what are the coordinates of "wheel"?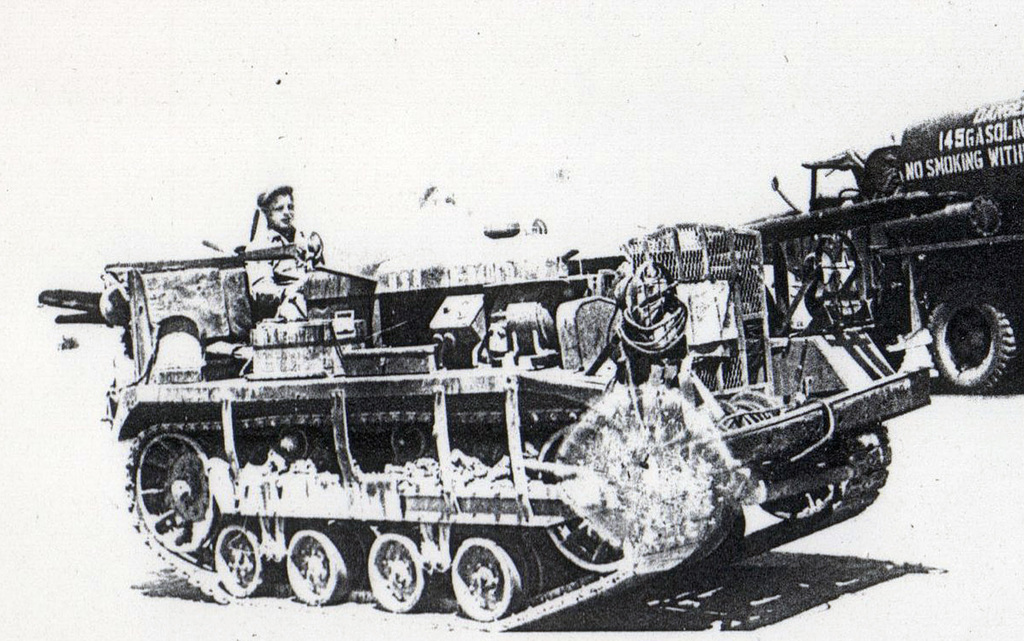
<region>211, 525, 266, 603</region>.
